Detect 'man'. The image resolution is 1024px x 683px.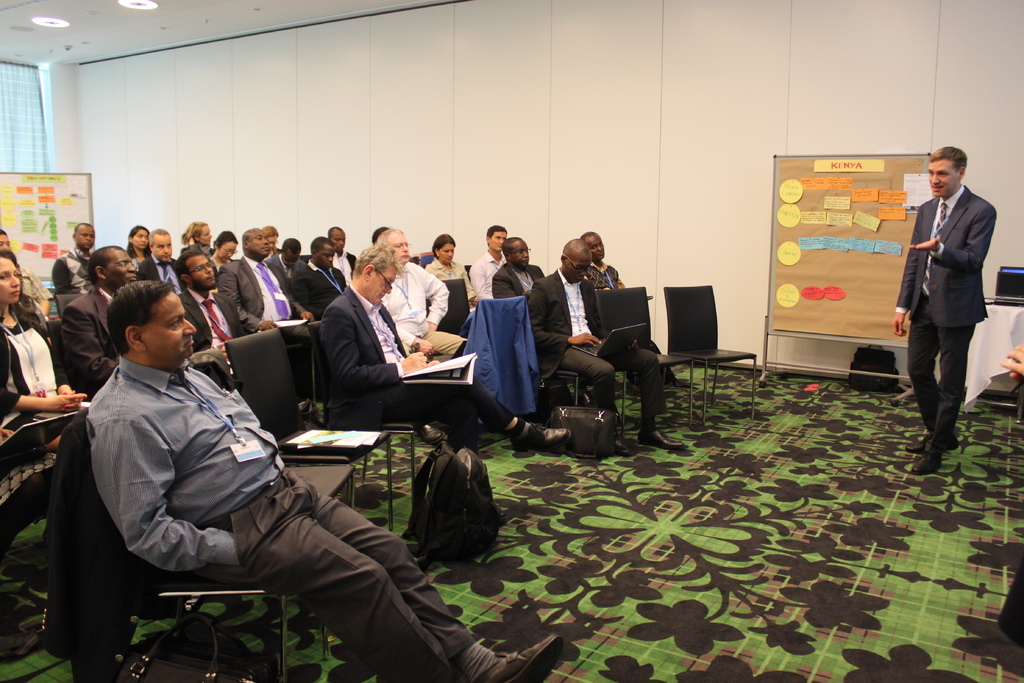
586:229:626:294.
